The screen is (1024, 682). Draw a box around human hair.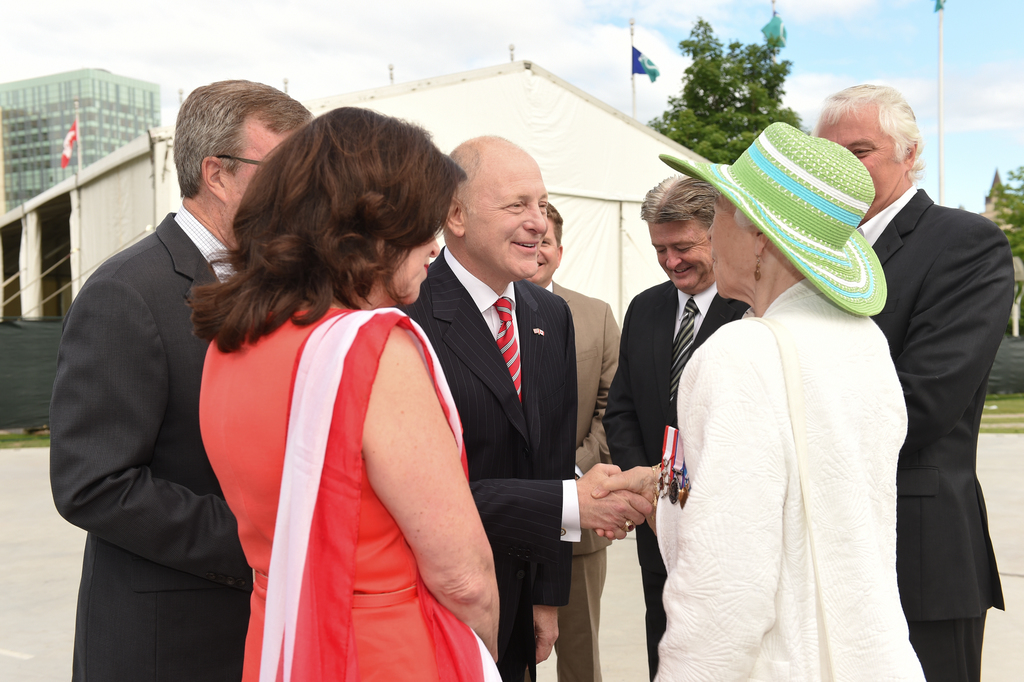
BBox(820, 84, 924, 177).
